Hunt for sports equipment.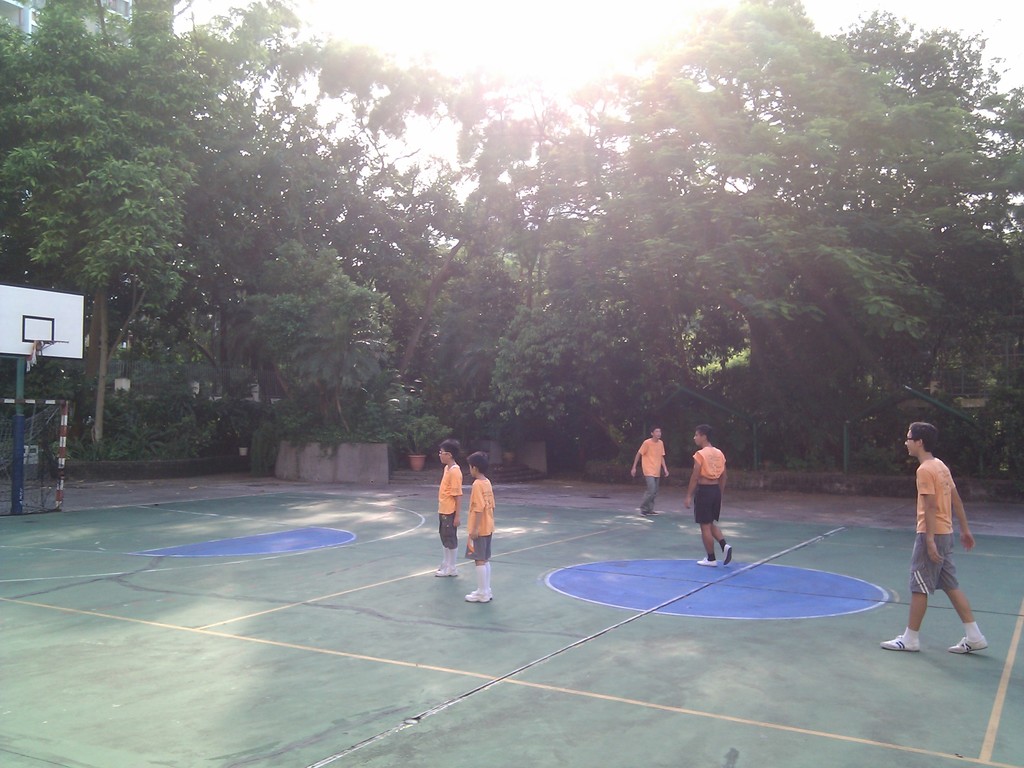
Hunted down at pyautogui.locateOnScreen(876, 634, 920, 653).
